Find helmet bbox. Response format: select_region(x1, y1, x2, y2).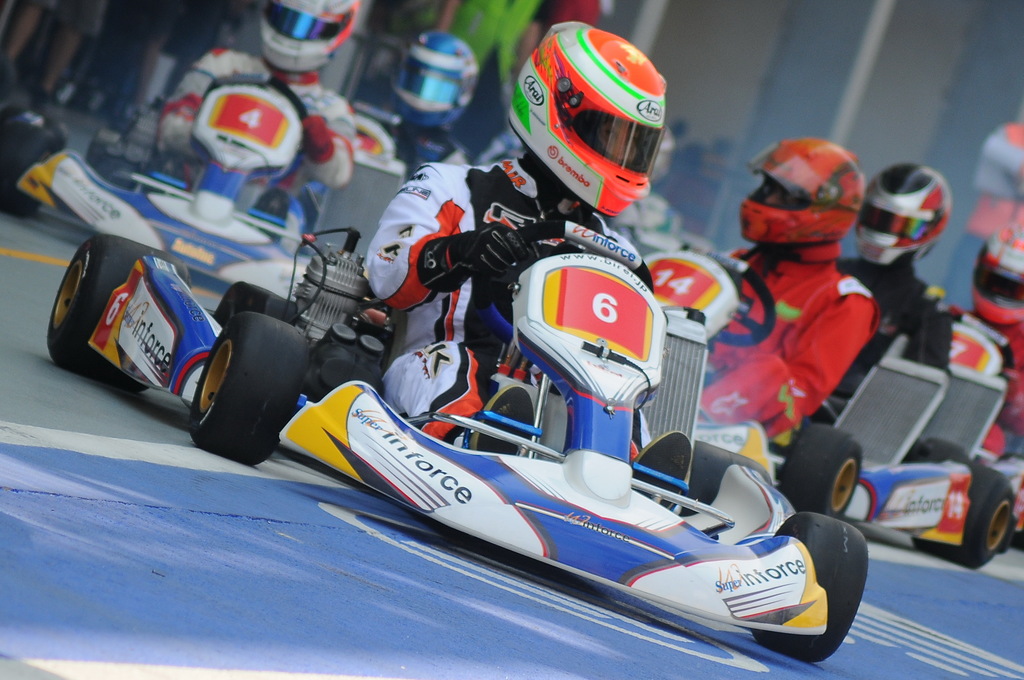
select_region(497, 16, 669, 213).
